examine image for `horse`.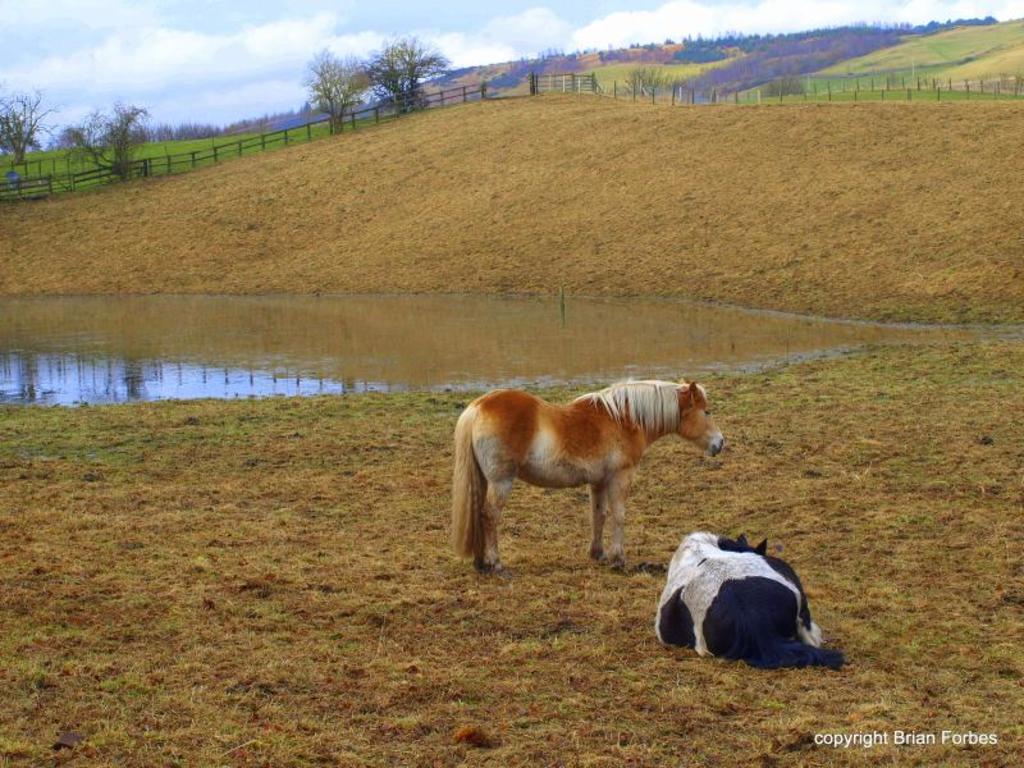
Examination result: [445,375,727,573].
